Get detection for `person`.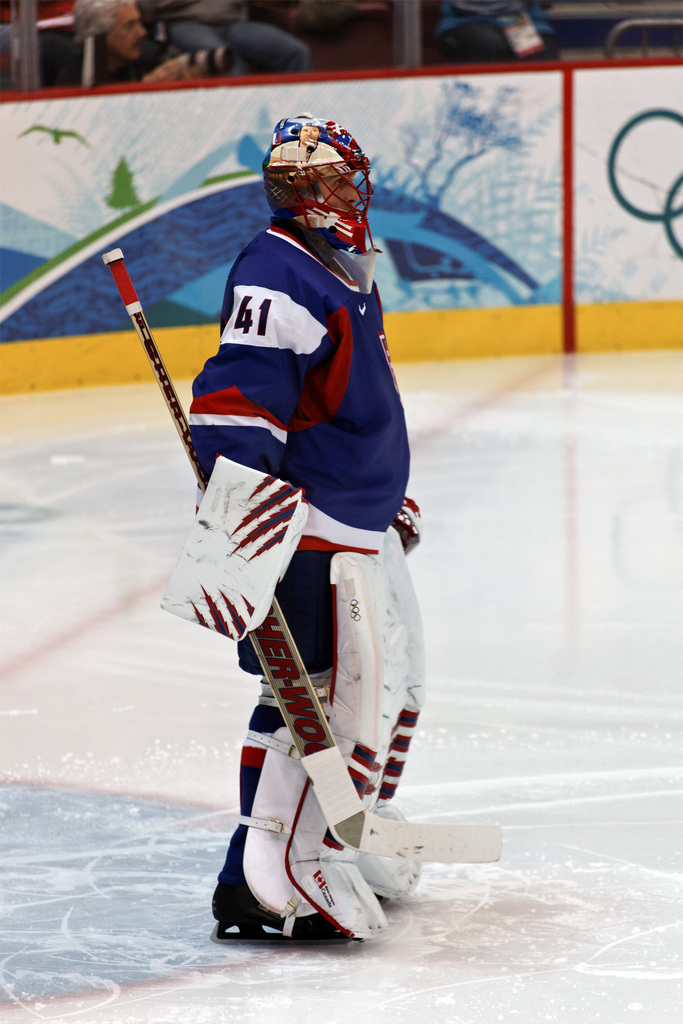
Detection: [64,0,193,83].
